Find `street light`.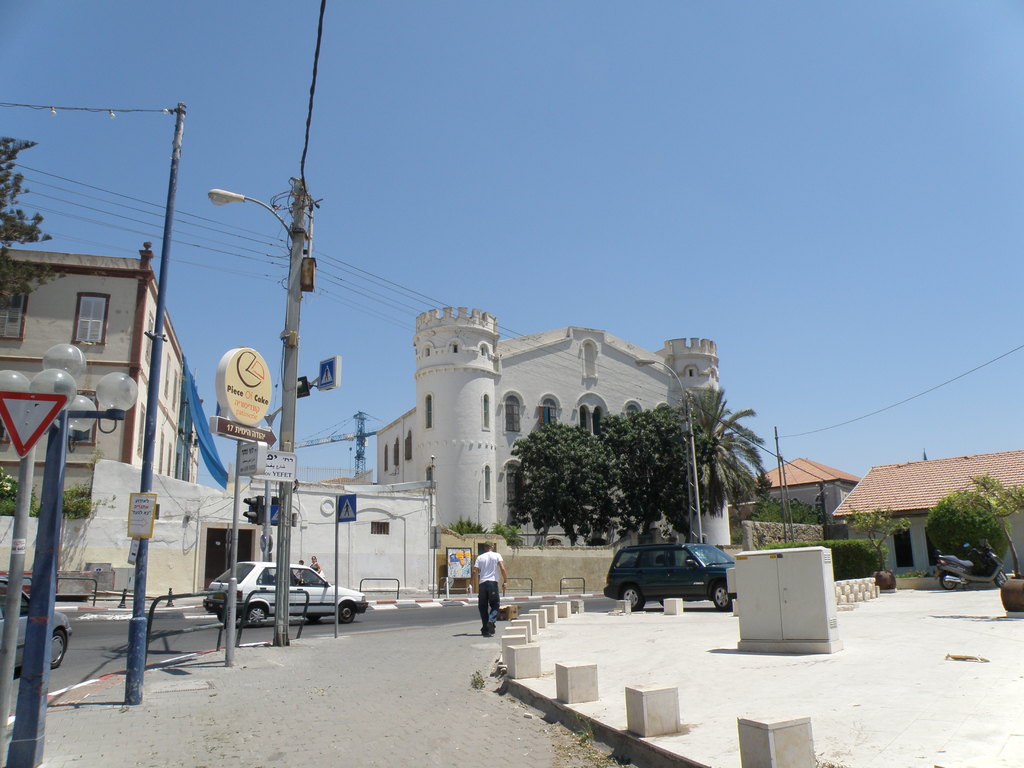
detection(211, 189, 296, 241).
